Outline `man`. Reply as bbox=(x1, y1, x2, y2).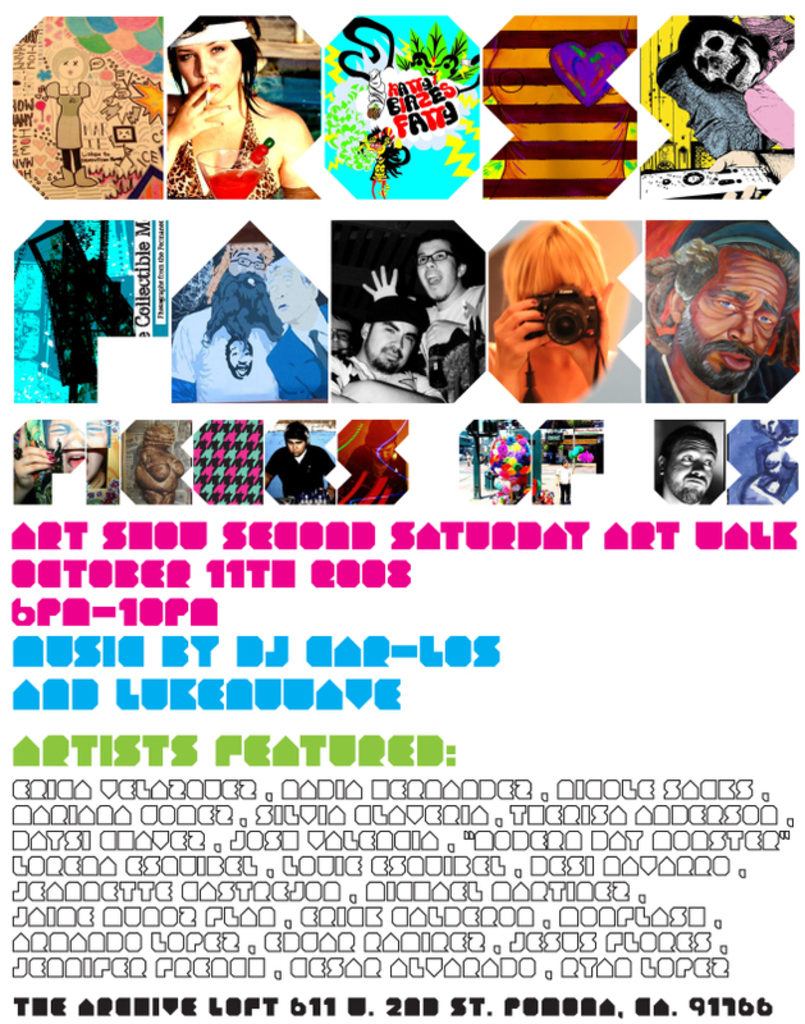
bbox=(642, 210, 800, 406).
